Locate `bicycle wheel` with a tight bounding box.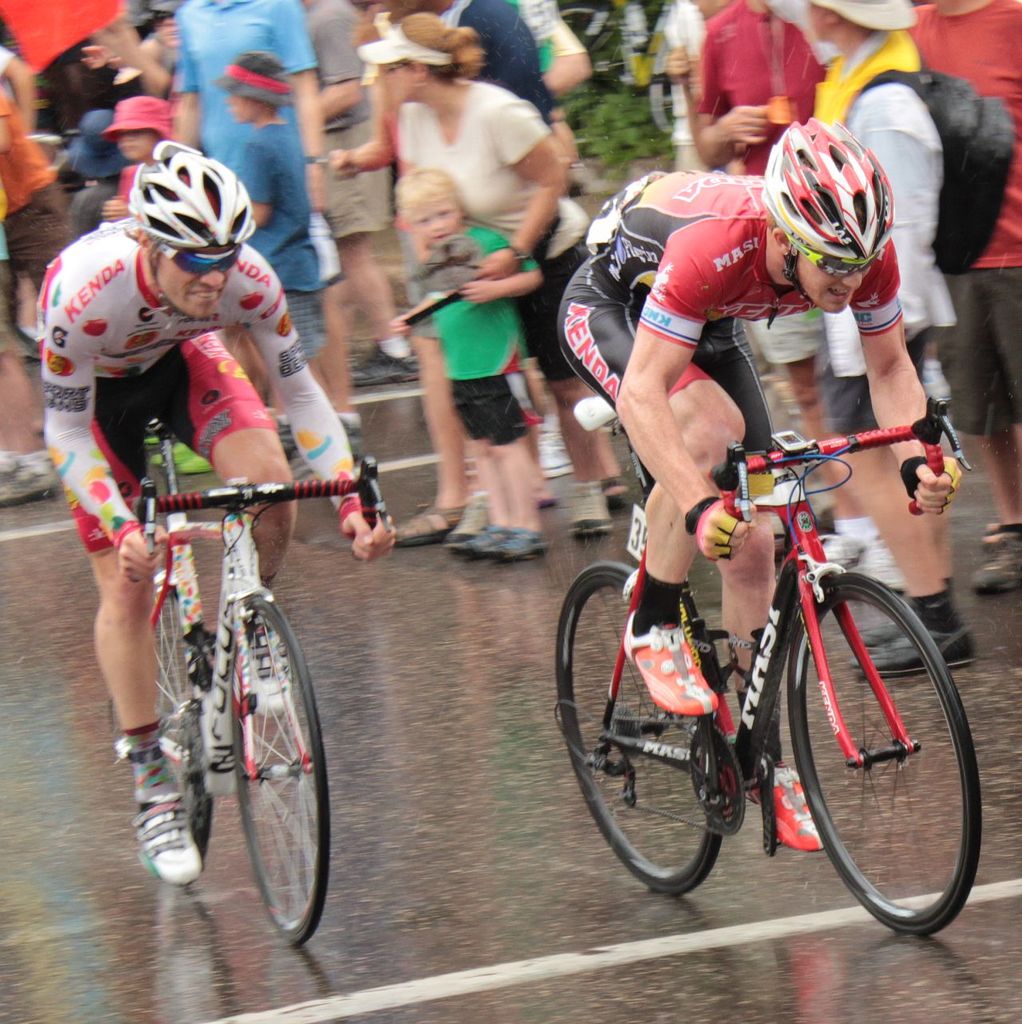
x1=145, y1=565, x2=211, y2=859.
